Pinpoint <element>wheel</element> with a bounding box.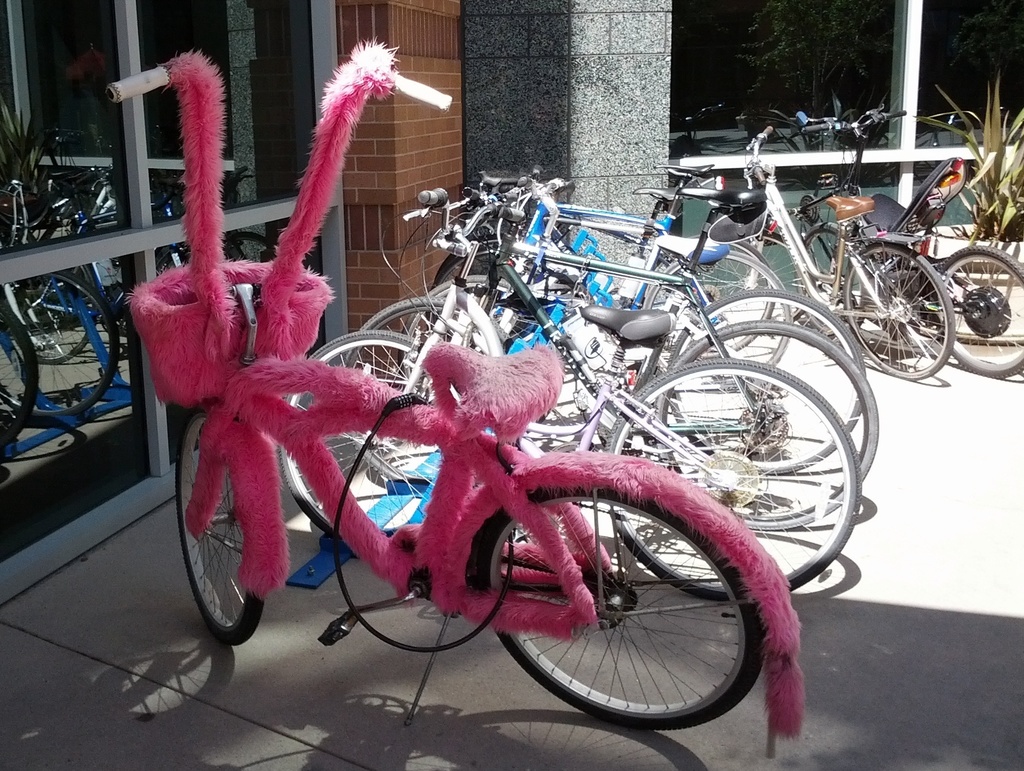
pyautogui.locateOnScreen(501, 487, 774, 742).
